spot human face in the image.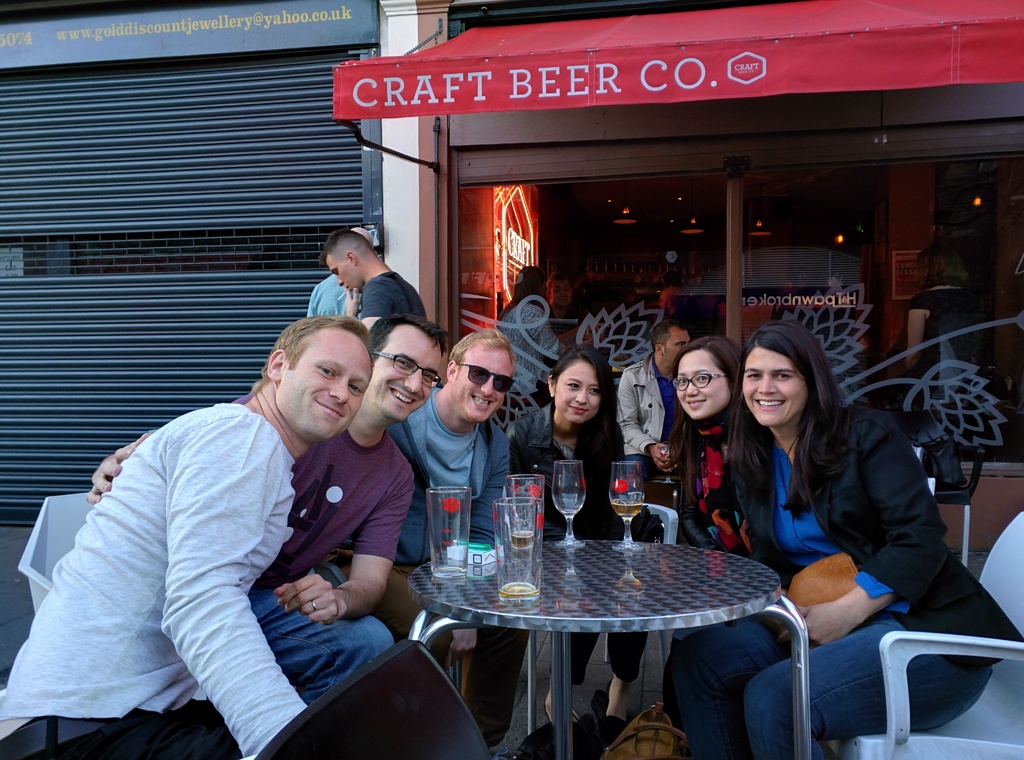
human face found at locate(742, 341, 815, 426).
